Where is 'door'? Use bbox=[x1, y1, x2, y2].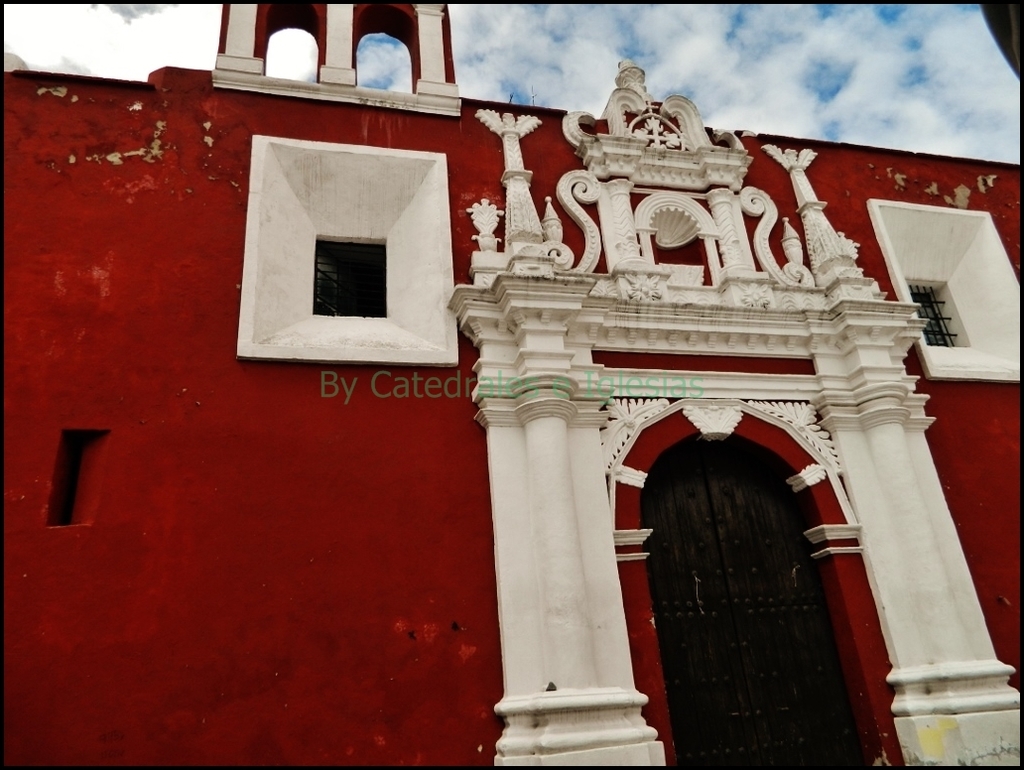
bbox=[663, 440, 748, 769].
